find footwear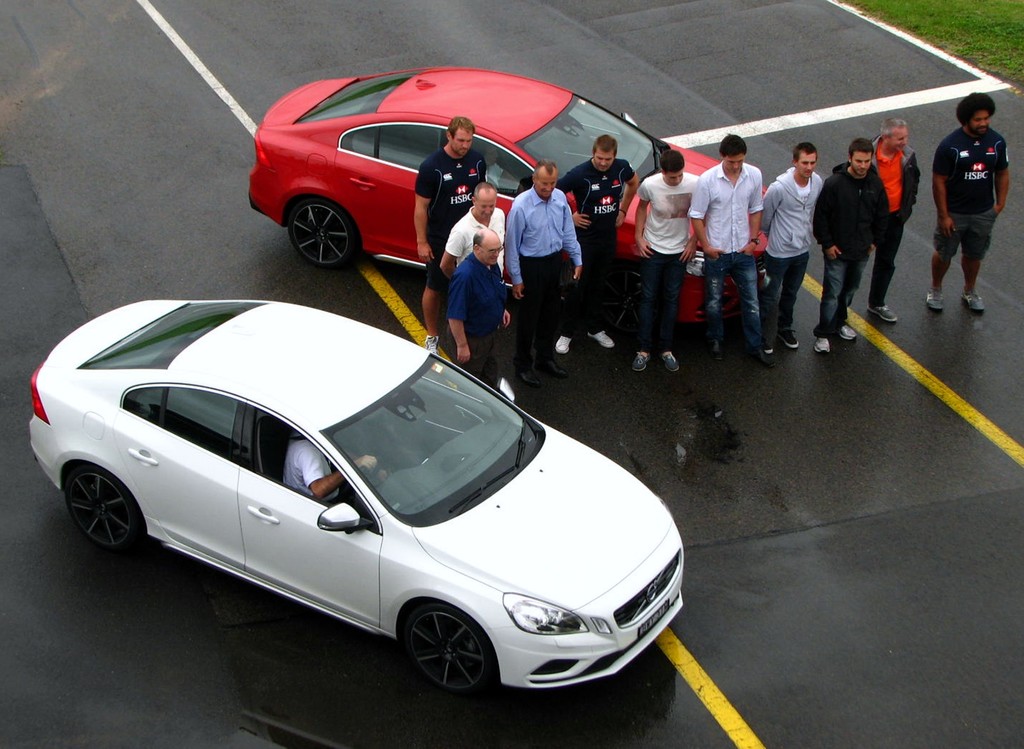
x1=541, y1=353, x2=570, y2=378
